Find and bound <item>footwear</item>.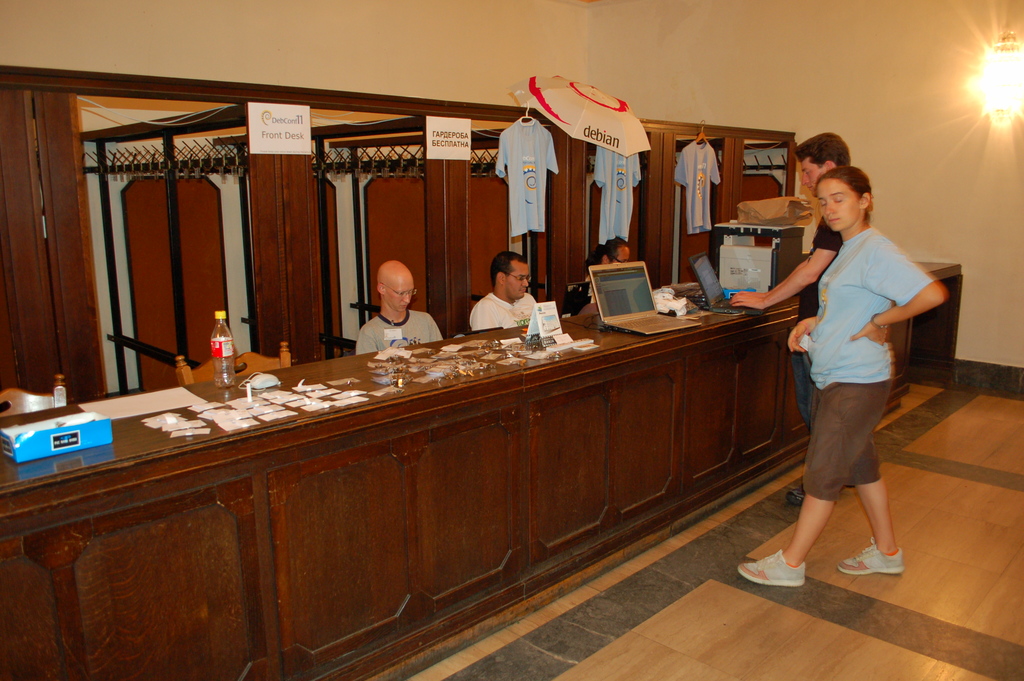
Bound: locate(735, 543, 804, 587).
